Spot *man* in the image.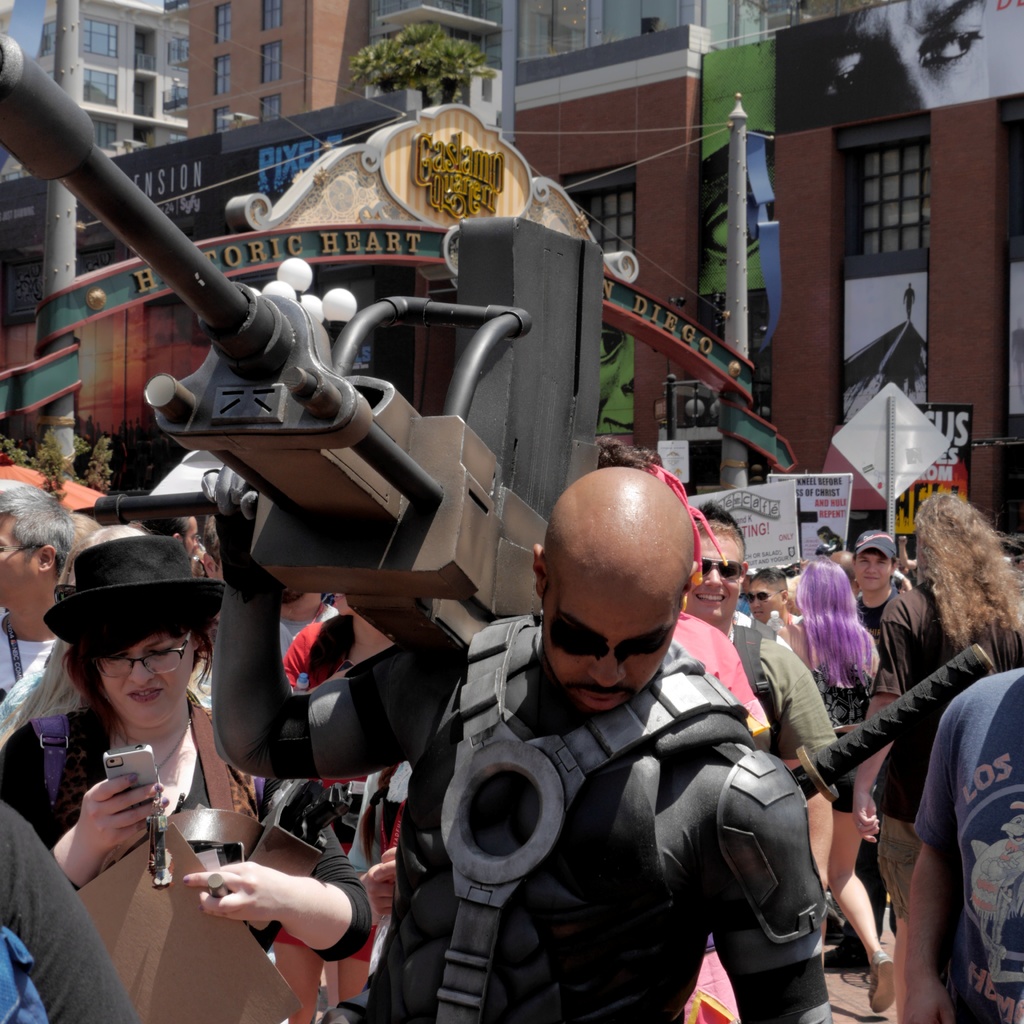
*man* found at [x1=205, y1=463, x2=835, y2=1023].
